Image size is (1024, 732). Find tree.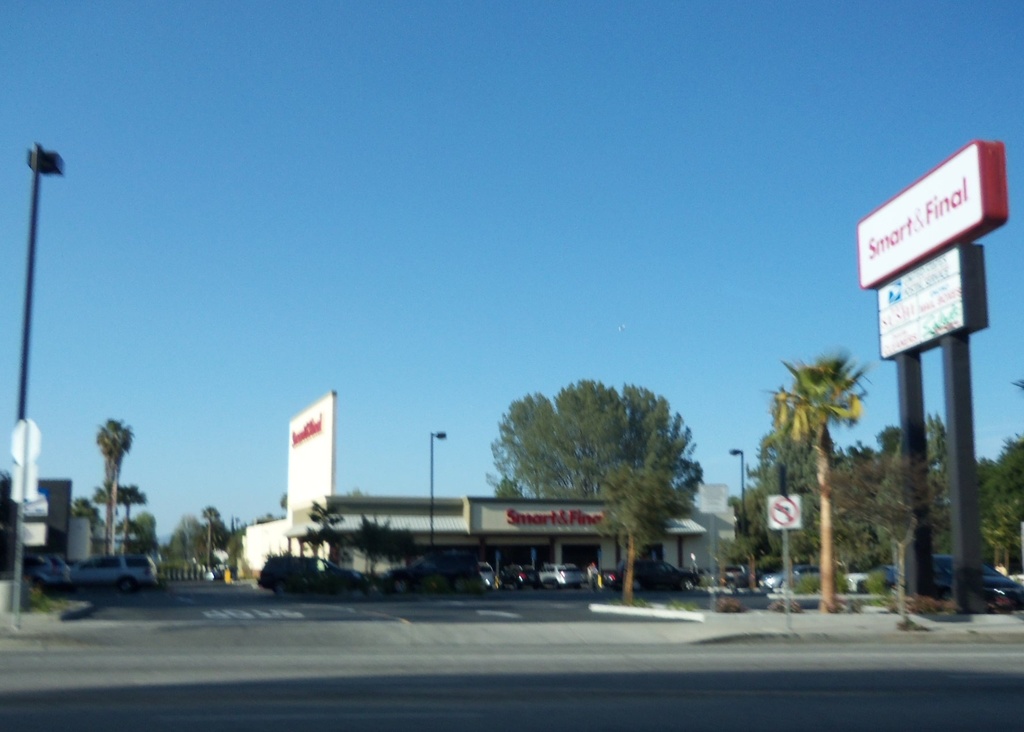
307/500/348/572.
